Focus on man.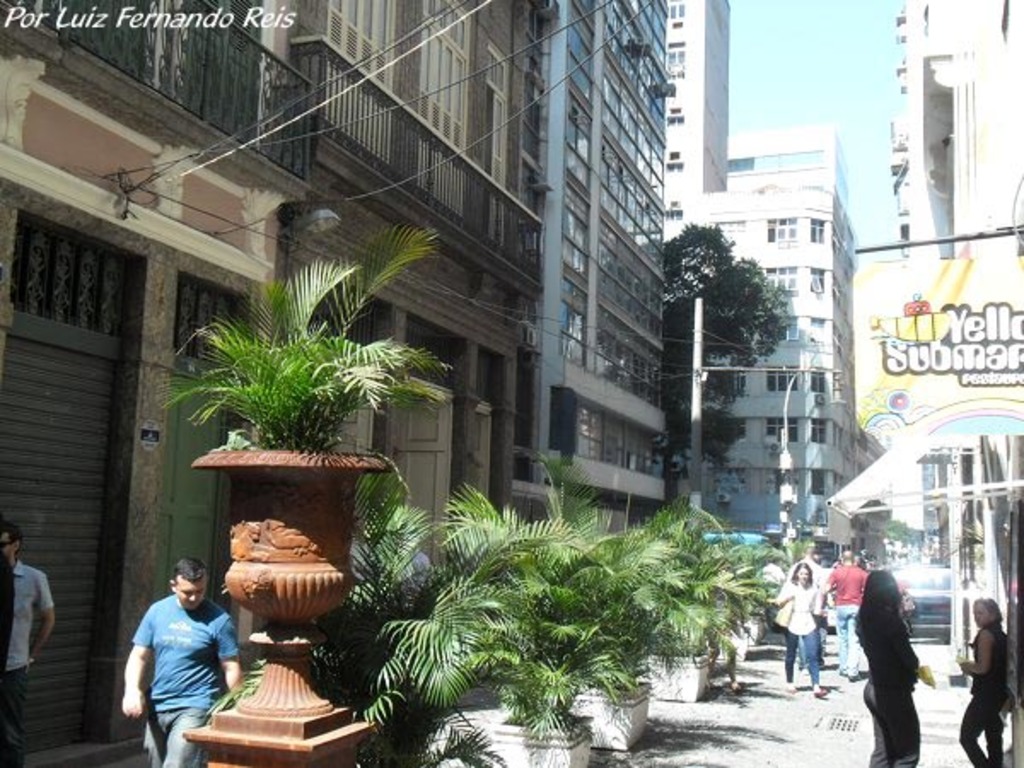
Focused at <box>0,521,56,766</box>.
